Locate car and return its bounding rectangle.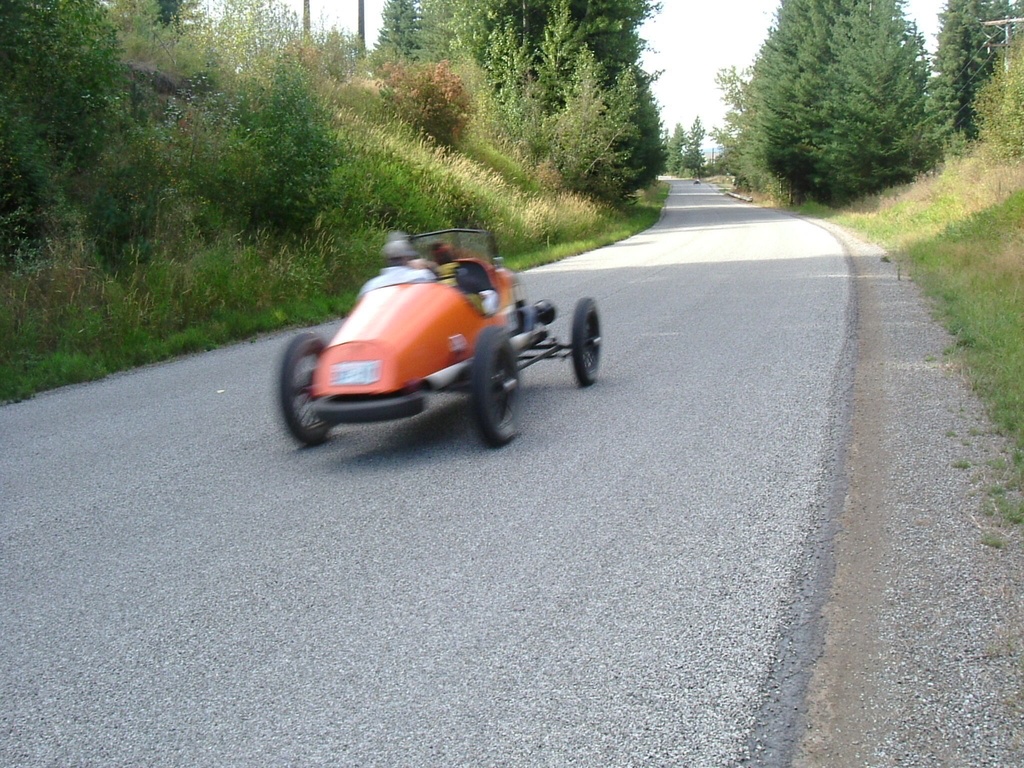
275,230,605,443.
